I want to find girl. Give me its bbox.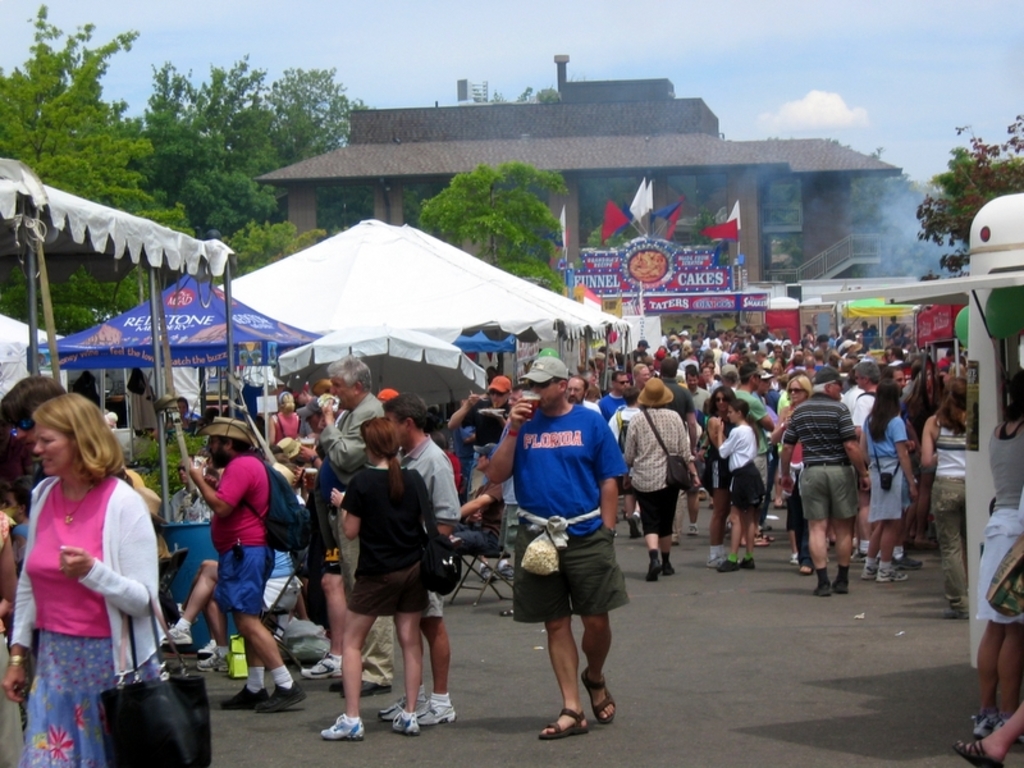
select_region(860, 381, 918, 580).
